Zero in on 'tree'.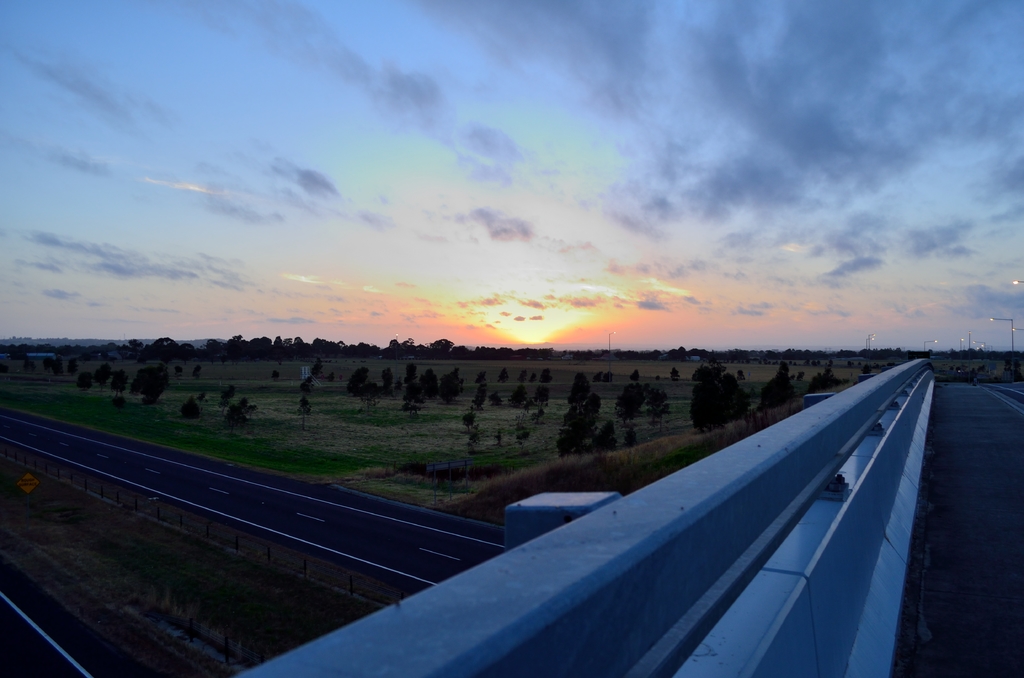
Zeroed in: region(93, 362, 113, 388).
